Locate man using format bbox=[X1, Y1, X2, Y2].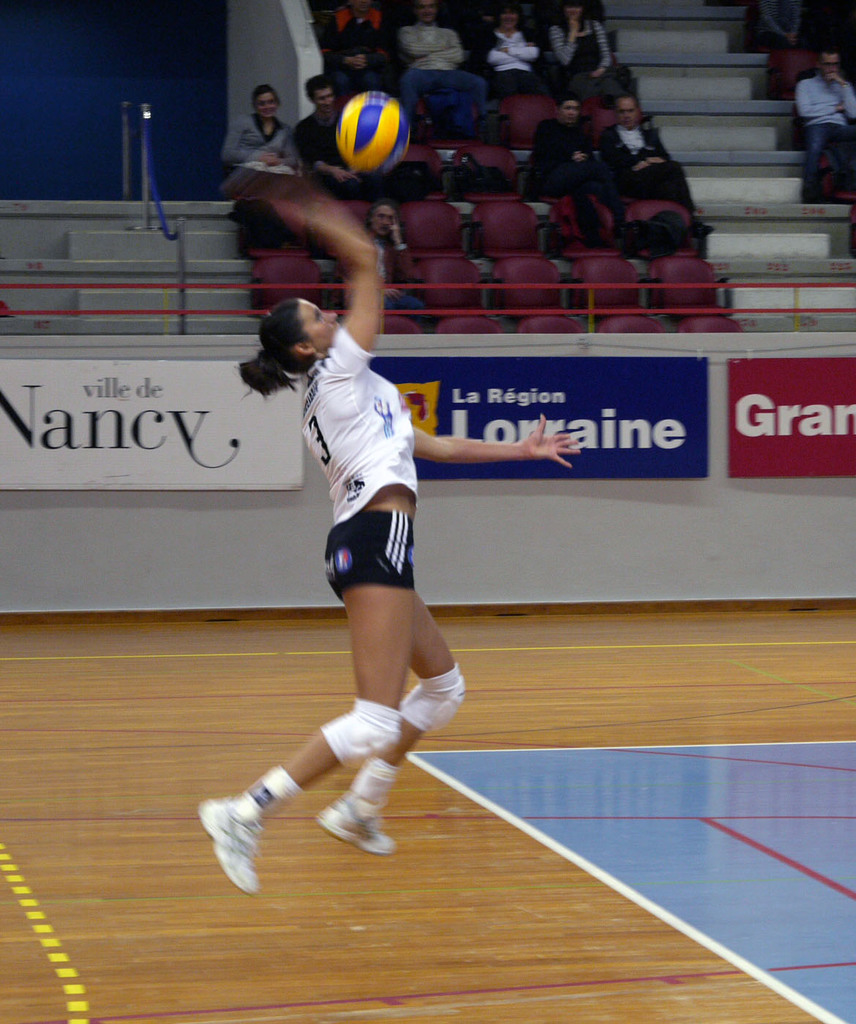
bbox=[796, 45, 855, 209].
